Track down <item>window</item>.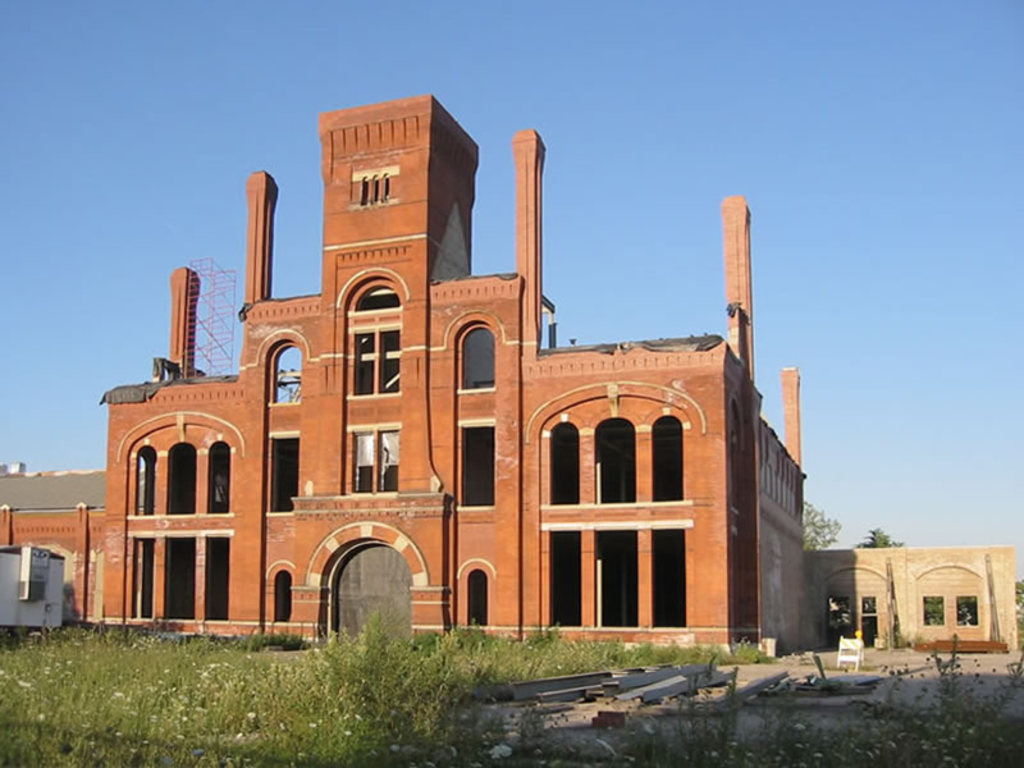
Tracked to <box>334,419,401,506</box>.
